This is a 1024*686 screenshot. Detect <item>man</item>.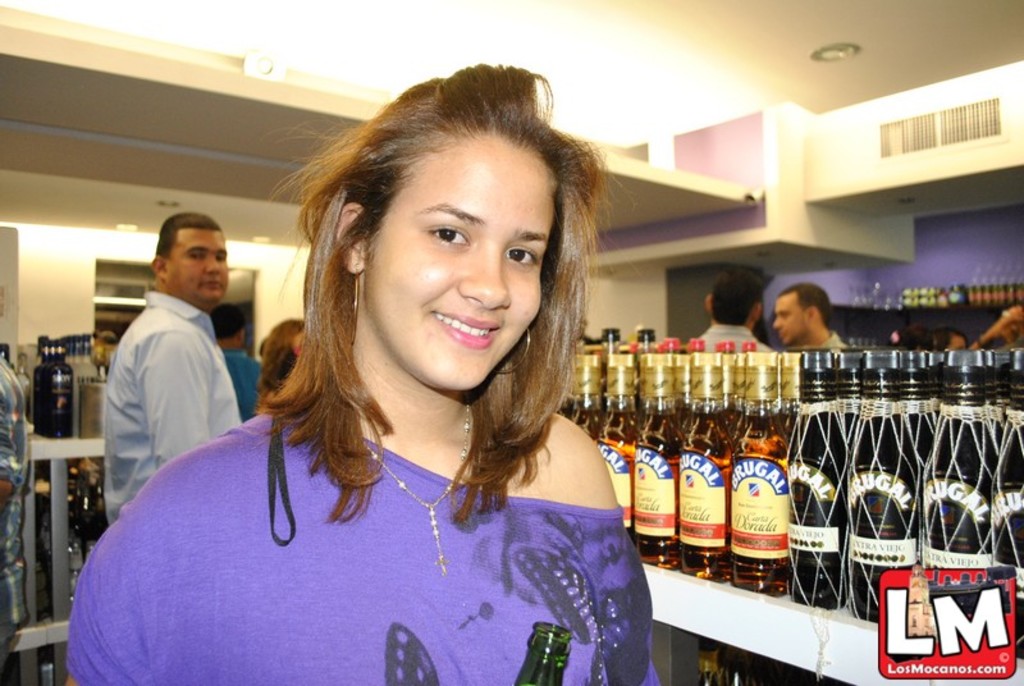
bbox(691, 274, 772, 352).
